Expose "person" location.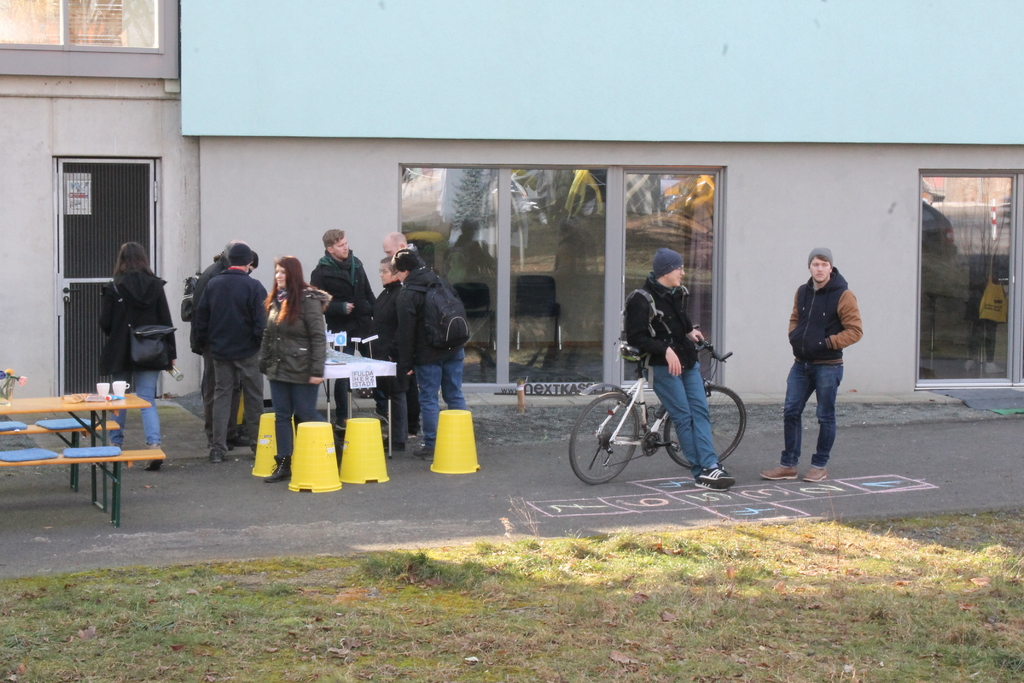
Exposed at {"x1": 762, "y1": 249, "x2": 865, "y2": 479}.
